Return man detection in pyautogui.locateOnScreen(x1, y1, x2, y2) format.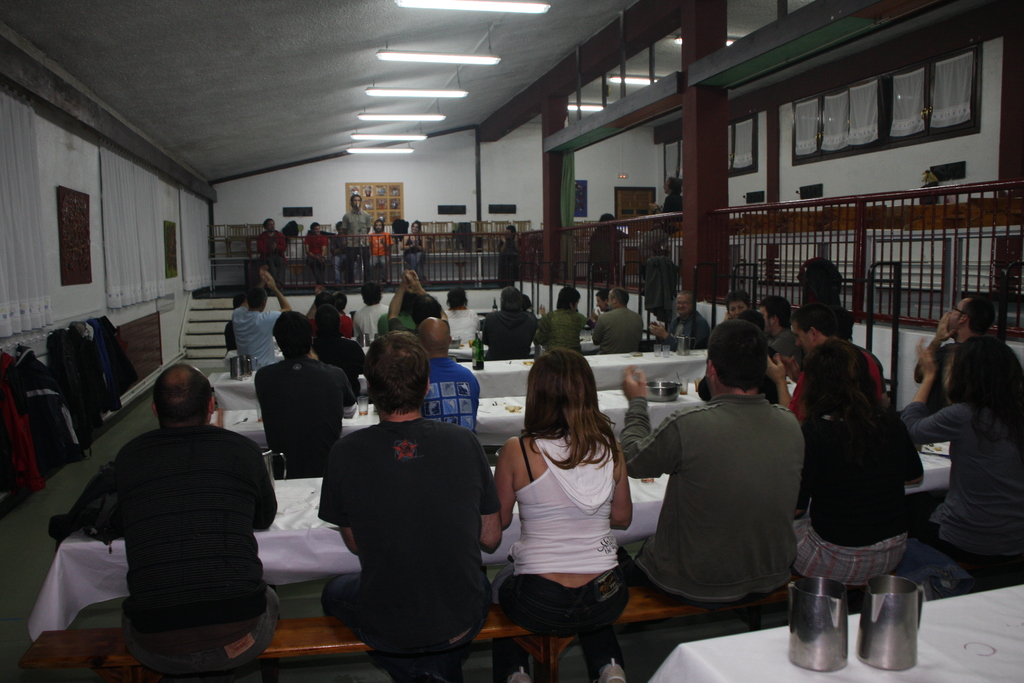
pyautogui.locateOnScreen(760, 298, 802, 352).
